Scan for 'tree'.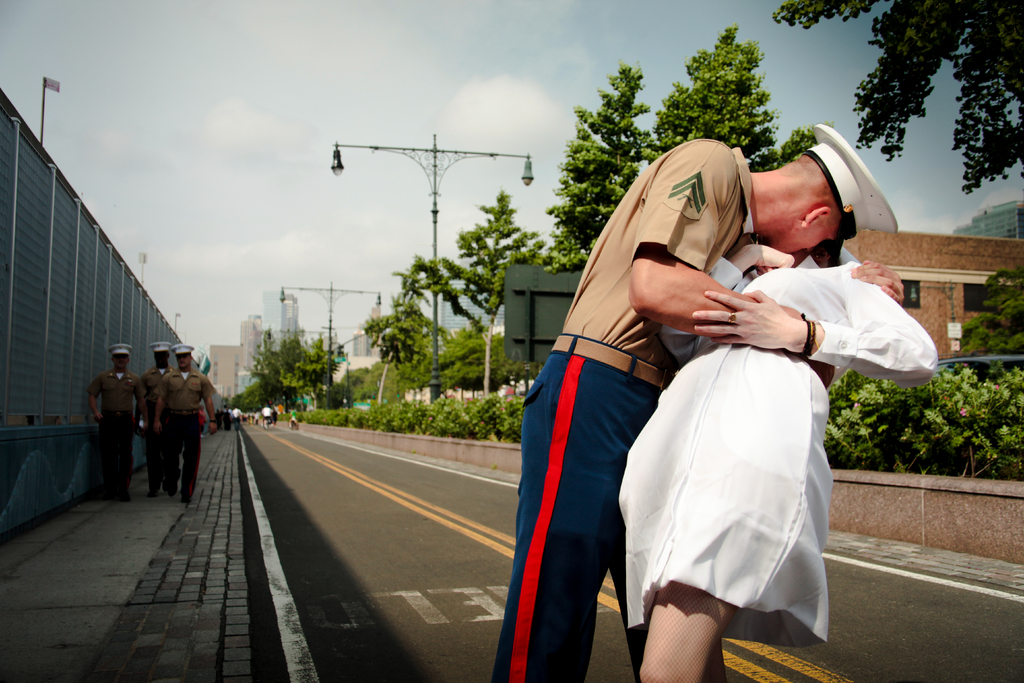
Scan result: region(774, 0, 1023, 195).
